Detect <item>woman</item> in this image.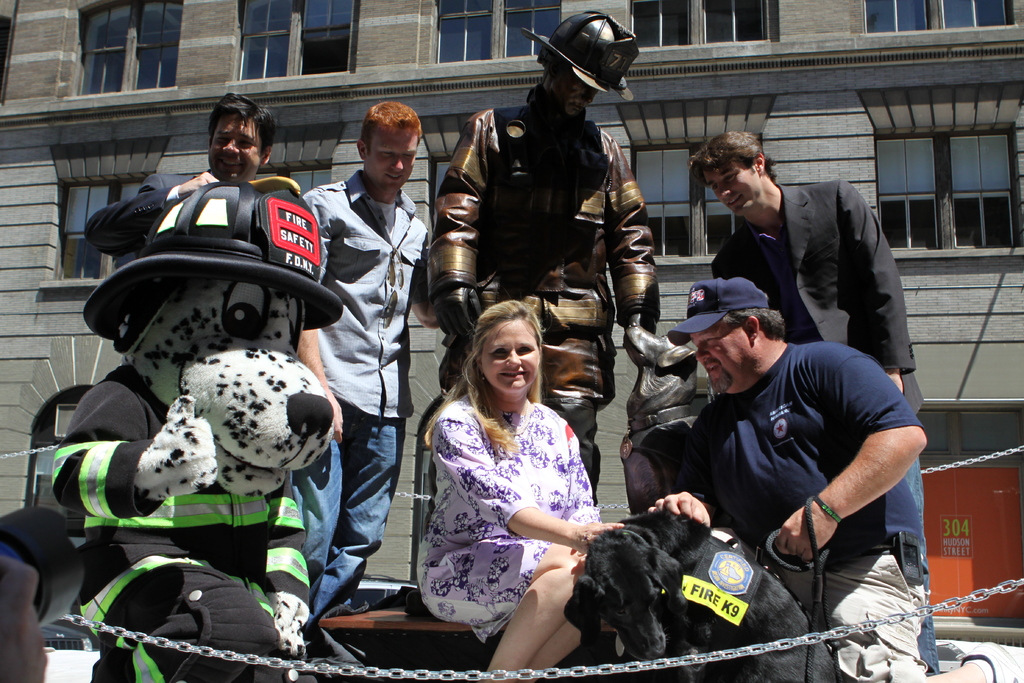
Detection: crop(417, 274, 612, 682).
